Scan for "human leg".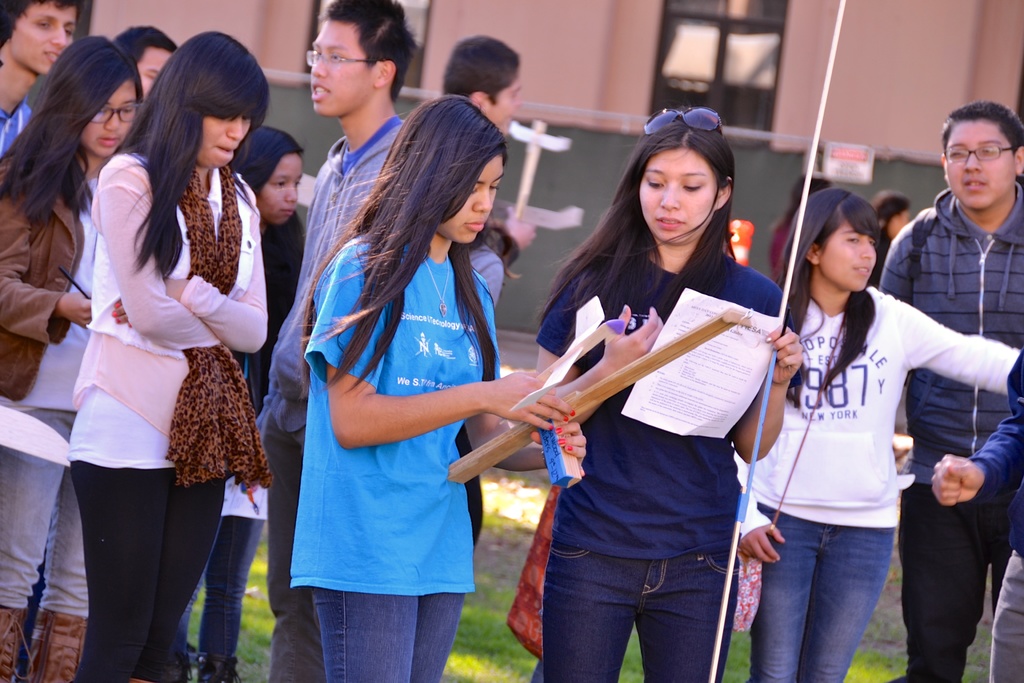
Scan result: BBox(756, 504, 898, 679).
